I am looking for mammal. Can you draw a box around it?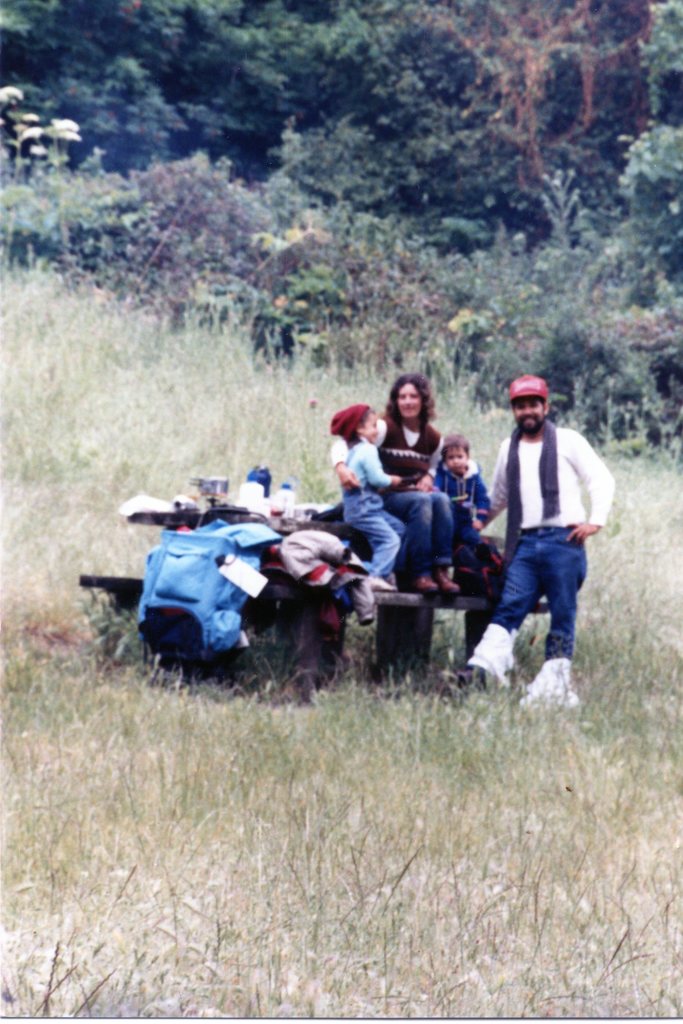
Sure, the bounding box is 379 372 454 586.
